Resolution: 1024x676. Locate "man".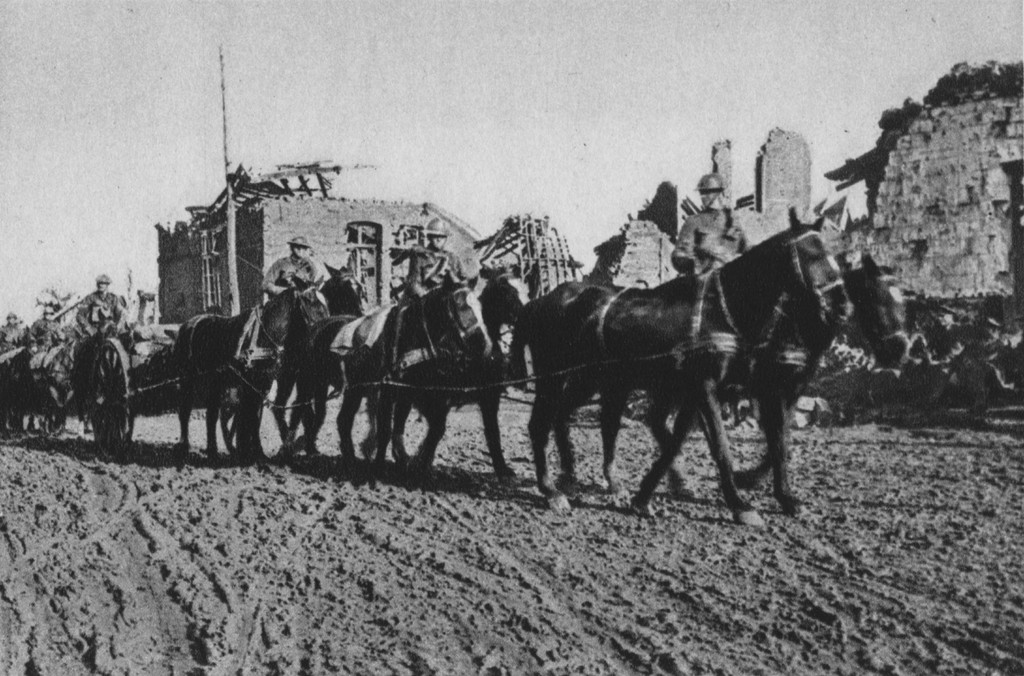
405/213/464/287.
